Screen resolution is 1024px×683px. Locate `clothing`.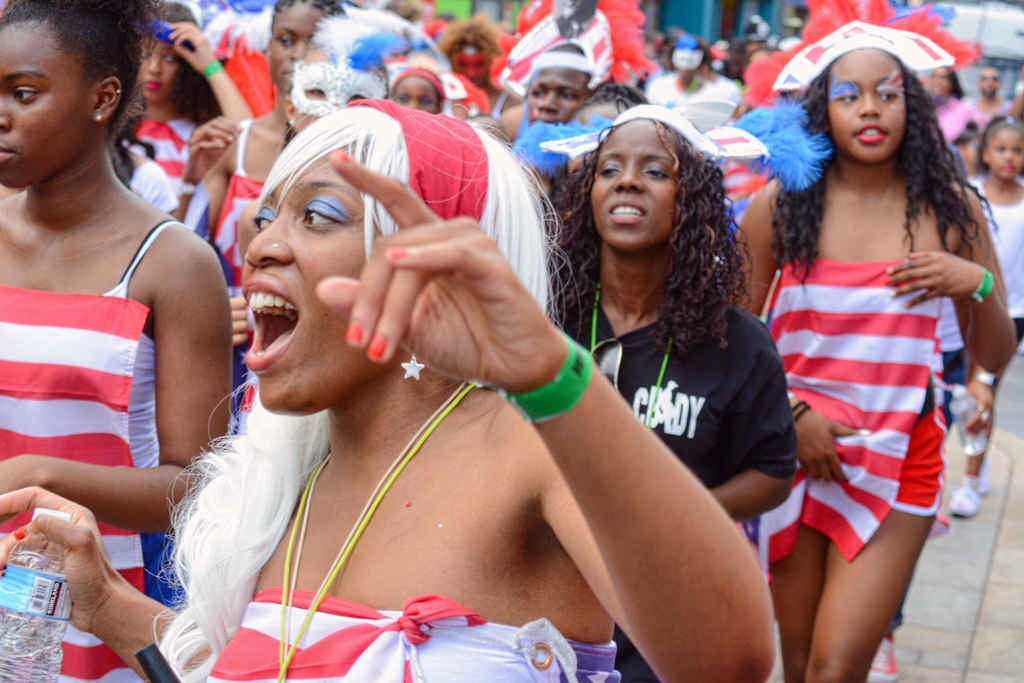
pyautogui.locateOnScreen(120, 122, 200, 220).
